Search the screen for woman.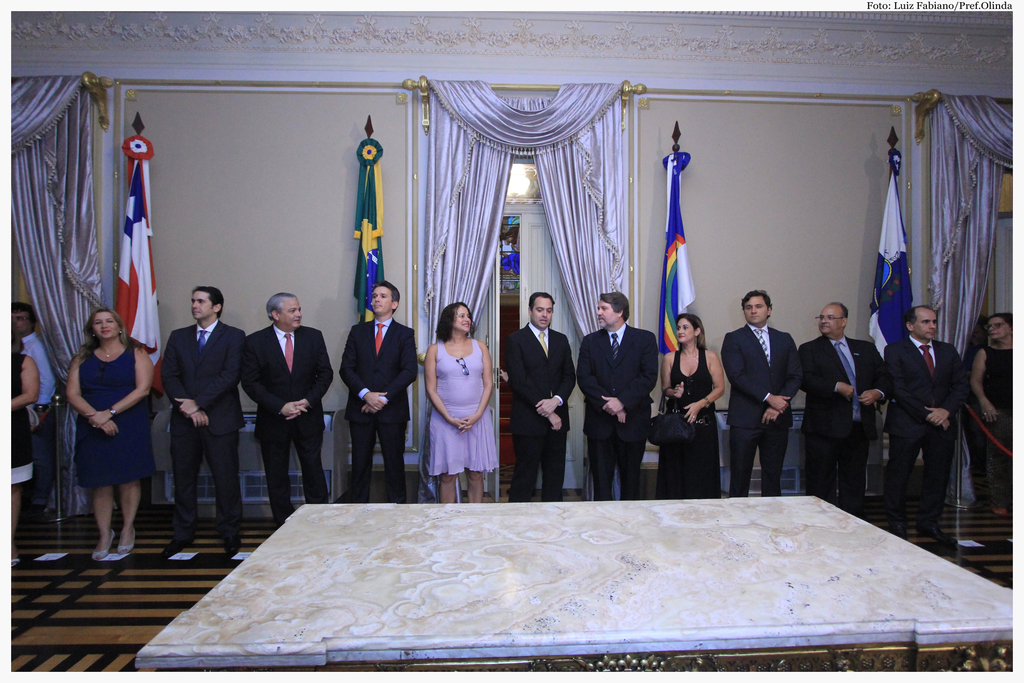
Found at box(970, 315, 1018, 514).
